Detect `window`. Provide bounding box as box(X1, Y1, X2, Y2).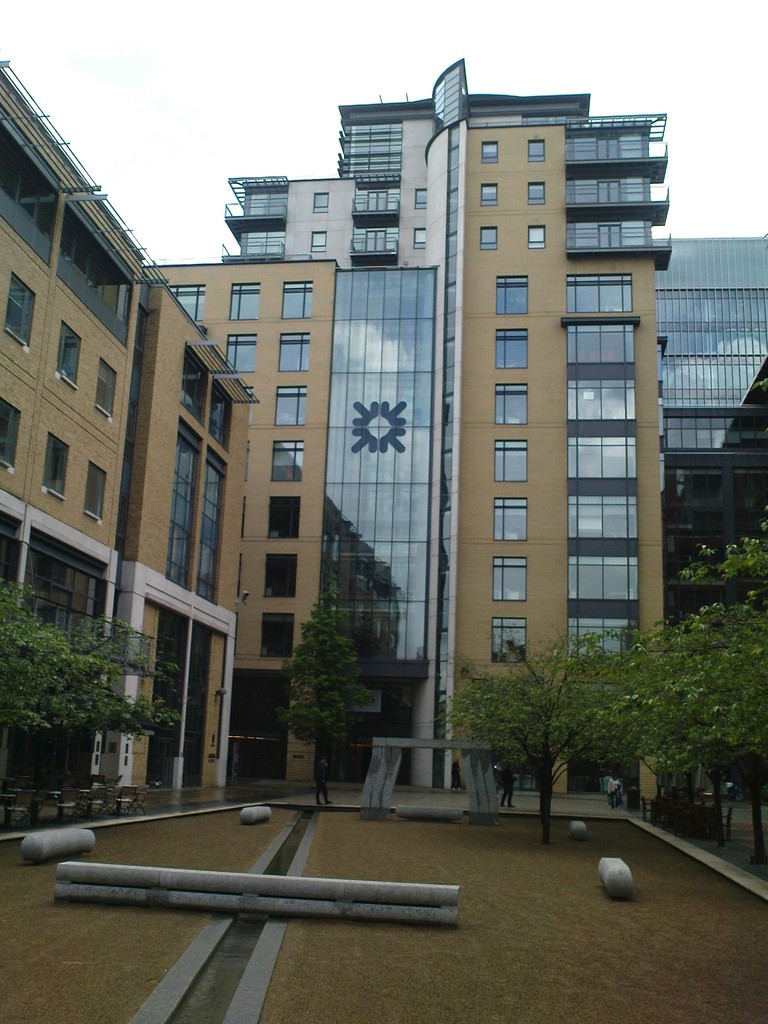
box(225, 283, 262, 323).
